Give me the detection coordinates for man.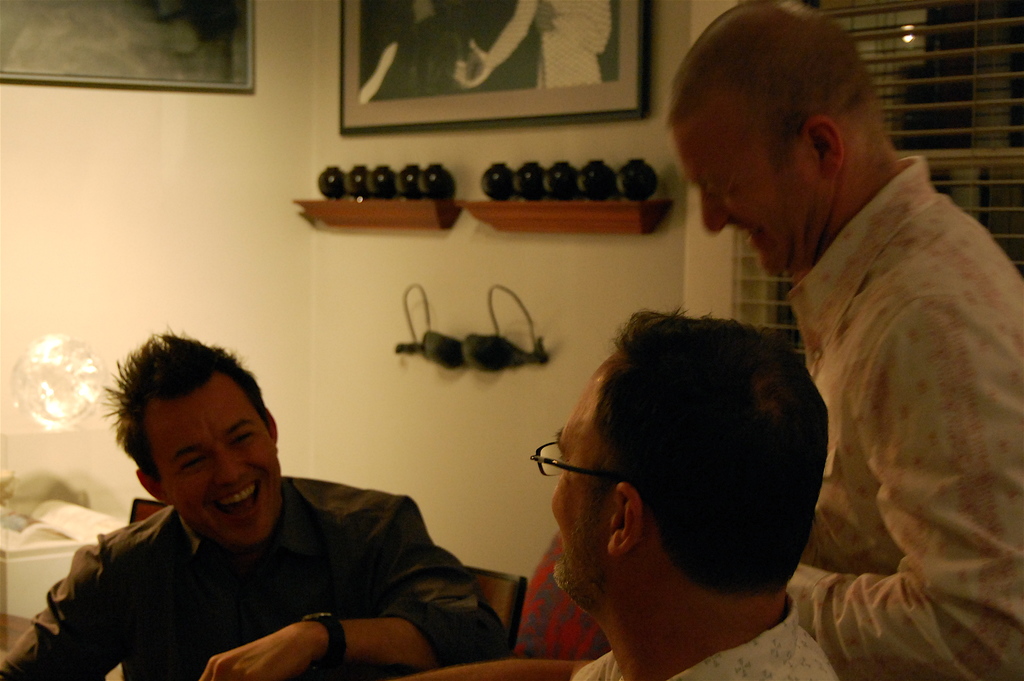
[20,352,495,677].
